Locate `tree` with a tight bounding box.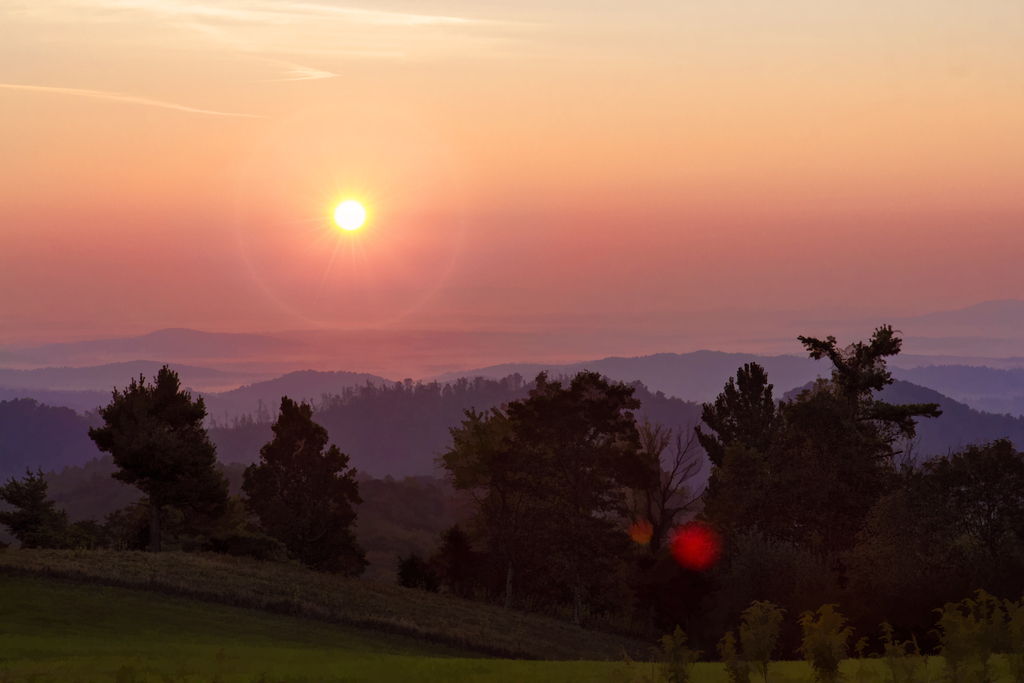
424 363 687 625.
